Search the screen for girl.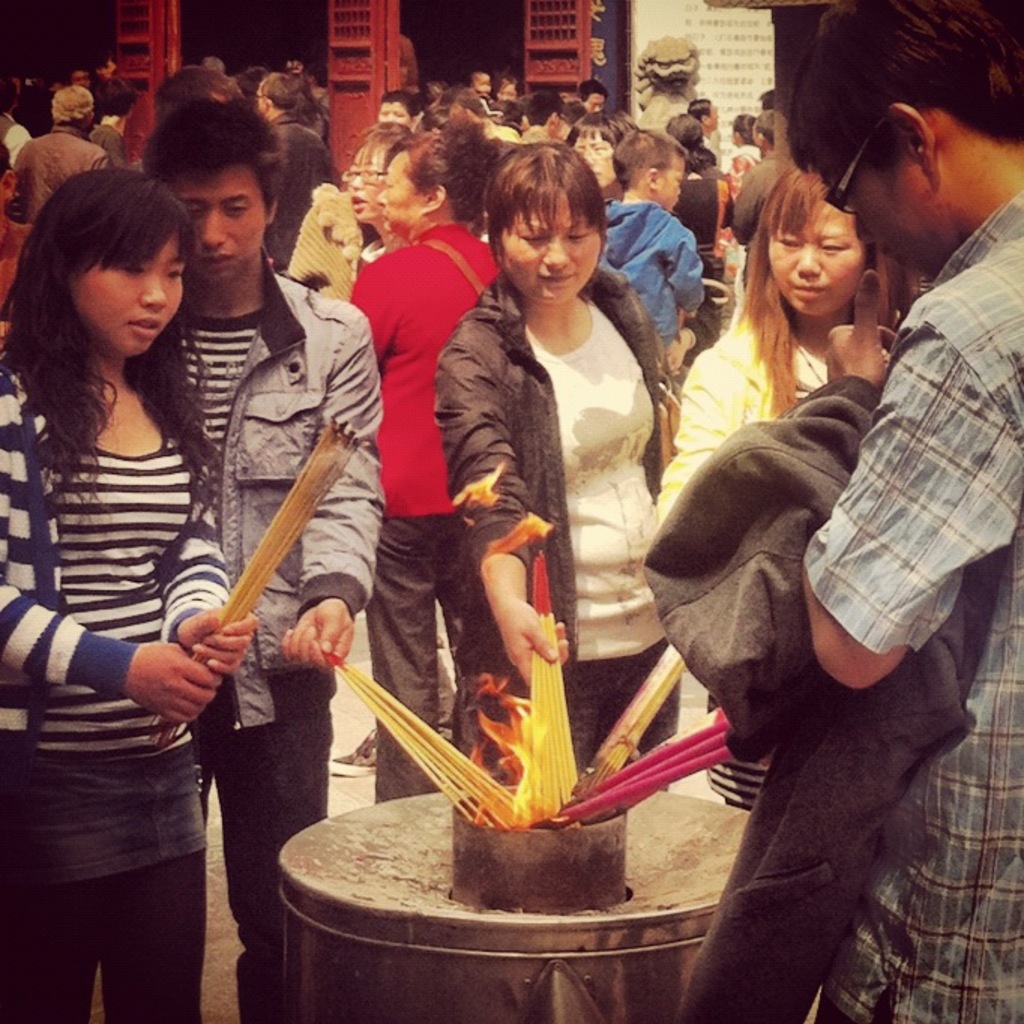
Found at l=464, t=131, r=662, b=779.
